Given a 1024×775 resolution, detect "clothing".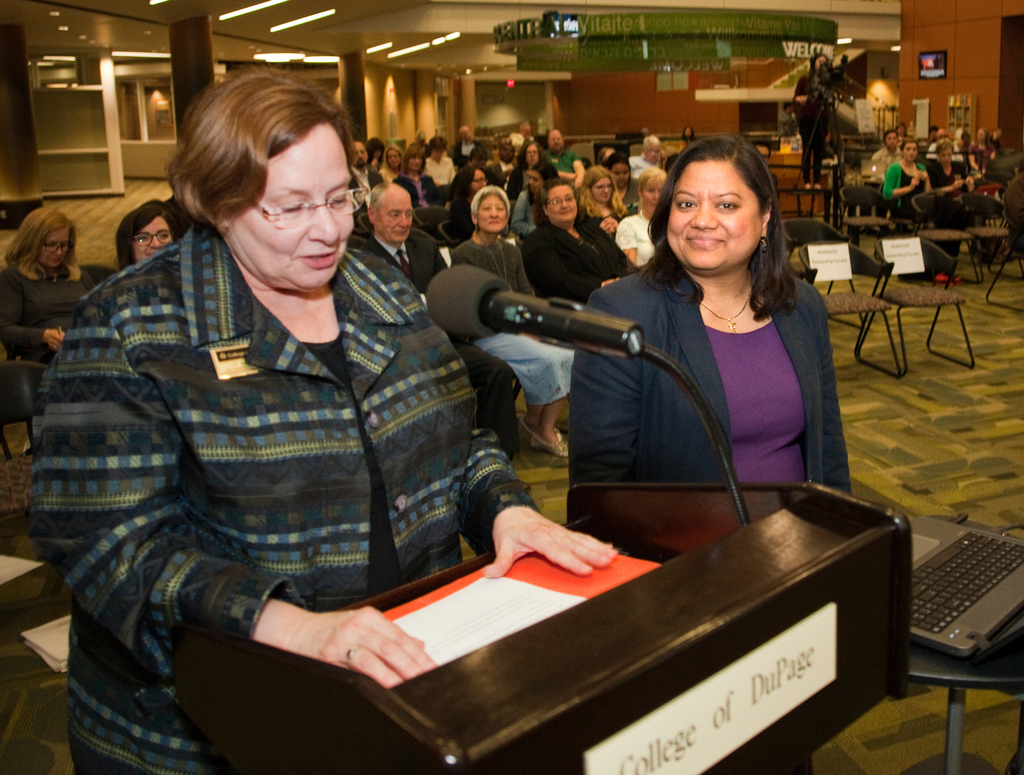
[490,159,524,205].
